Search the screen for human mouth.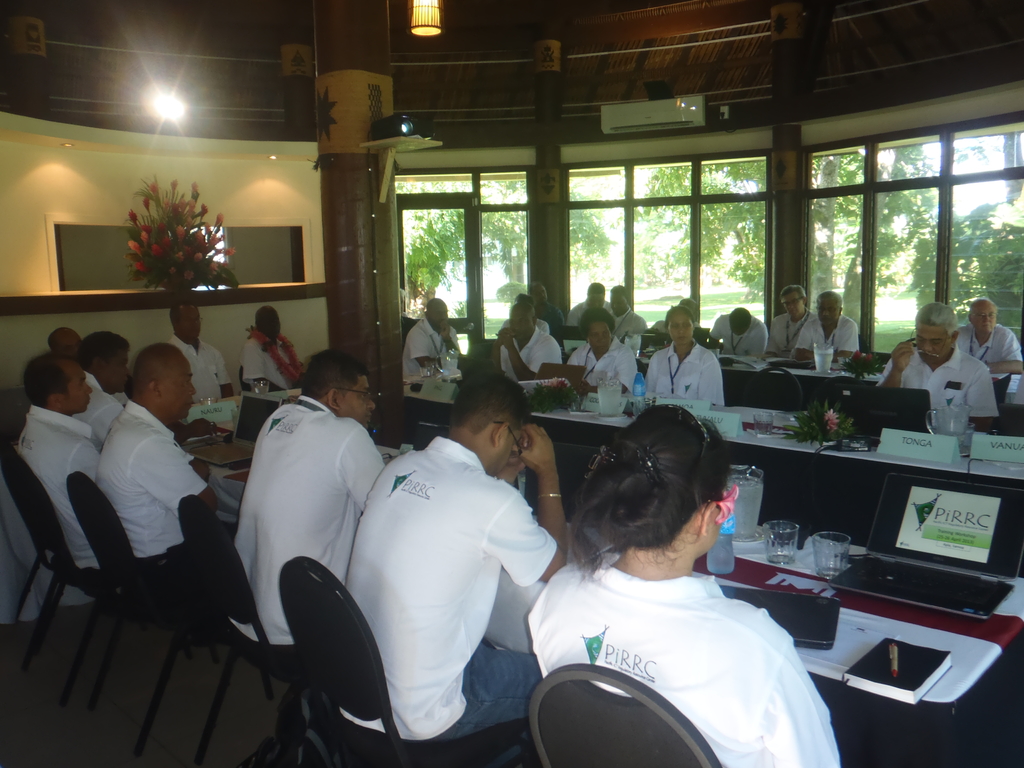
Found at BBox(192, 331, 200, 337).
